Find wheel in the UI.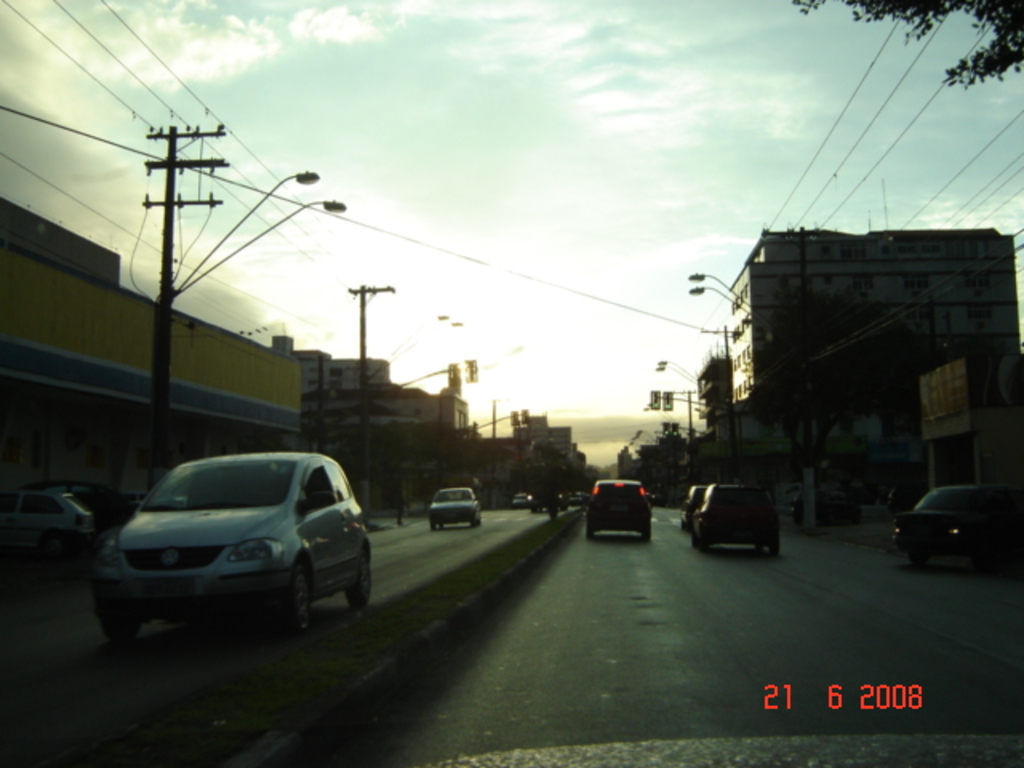
UI element at (left=347, top=555, right=370, bottom=606).
